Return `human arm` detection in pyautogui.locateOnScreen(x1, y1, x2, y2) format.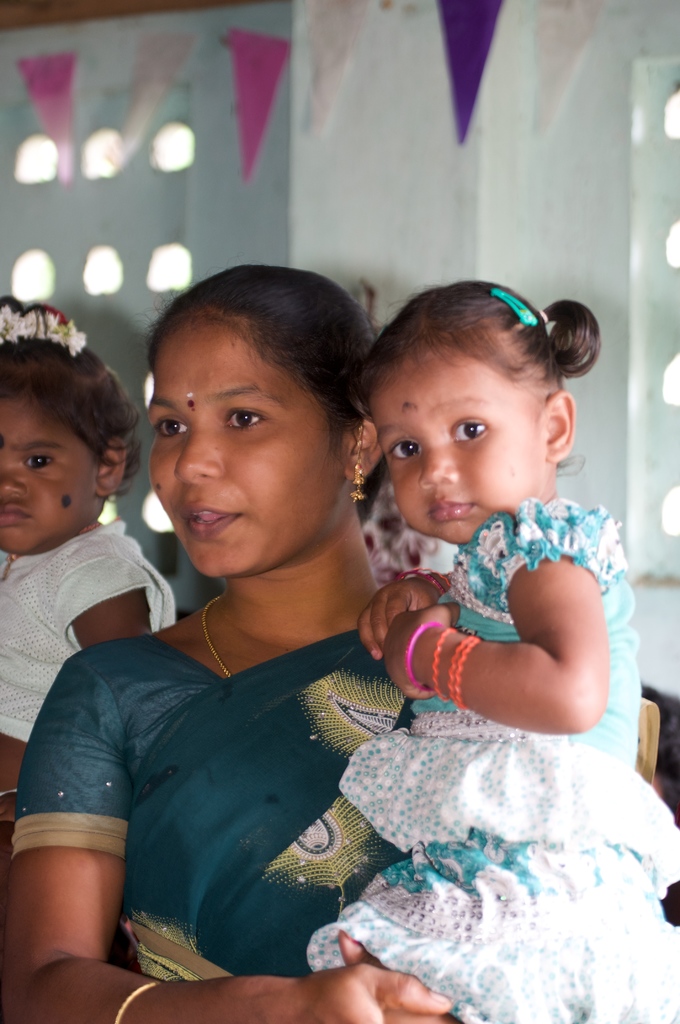
pyautogui.locateOnScreen(335, 915, 473, 1023).
